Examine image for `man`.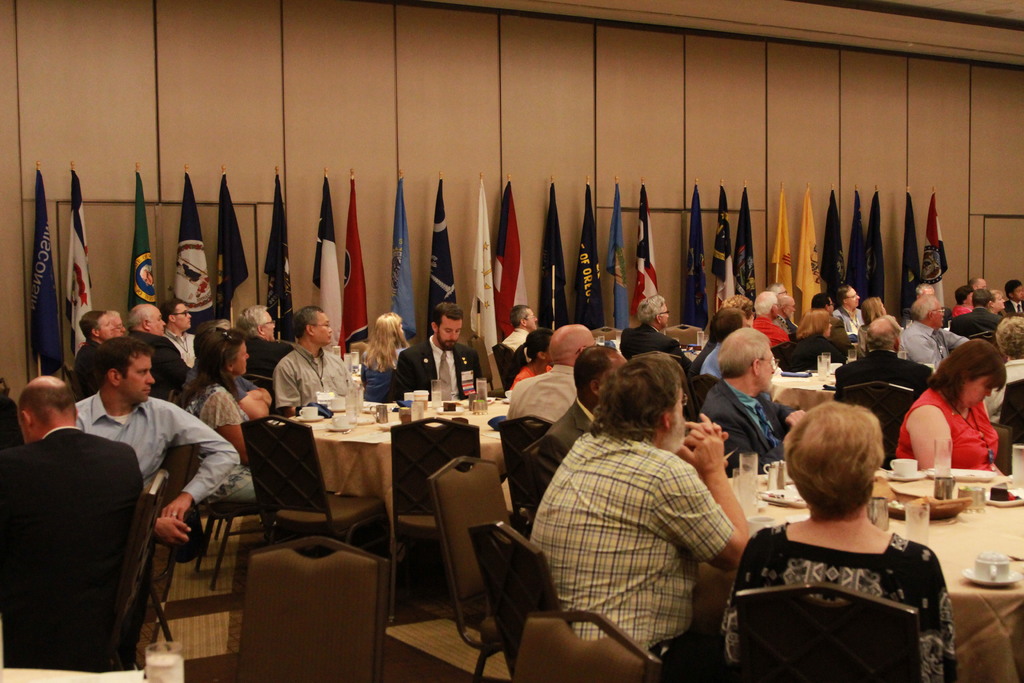
Examination result: {"left": 124, "top": 300, "right": 191, "bottom": 403}.
